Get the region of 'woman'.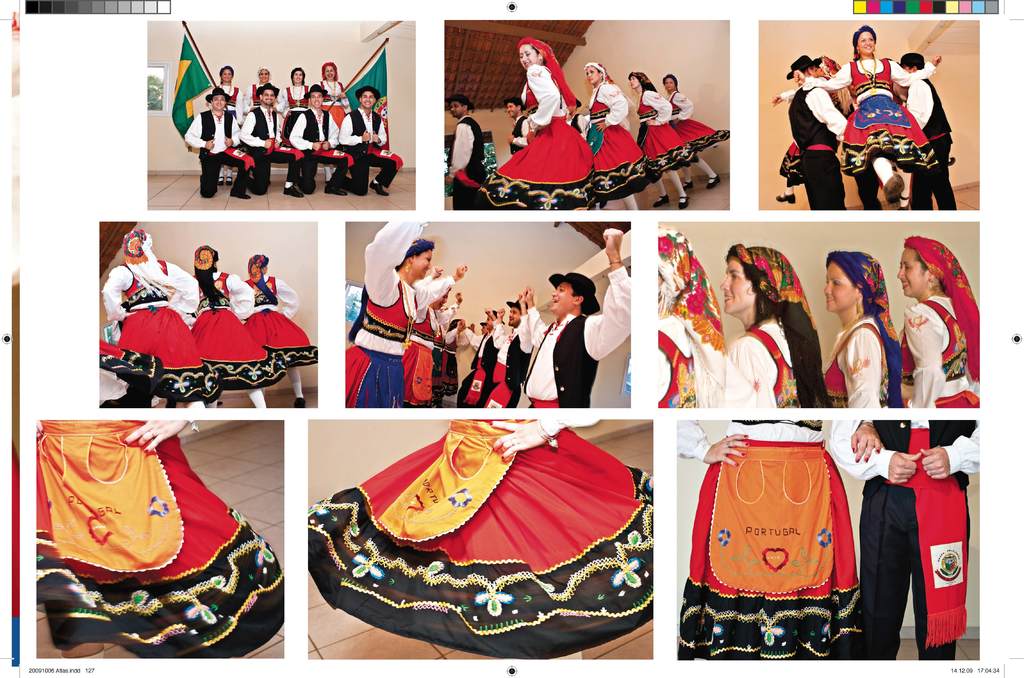
detection(187, 246, 286, 411).
